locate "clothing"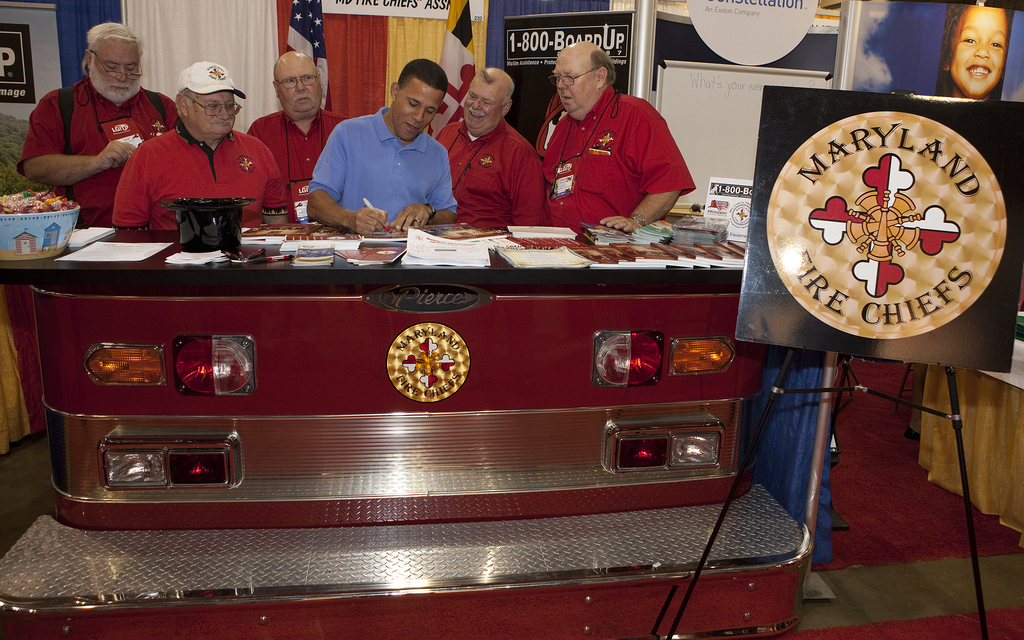
(x1=111, y1=116, x2=287, y2=249)
